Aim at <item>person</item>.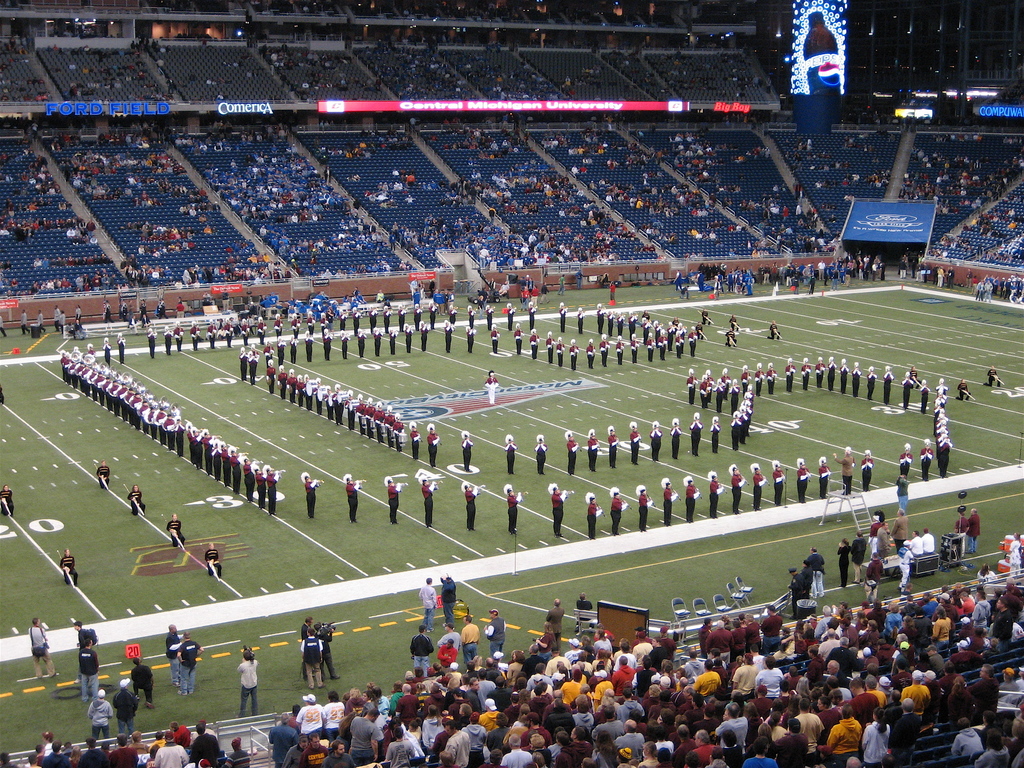
Aimed at {"left": 726, "top": 328, "right": 737, "bottom": 346}.
